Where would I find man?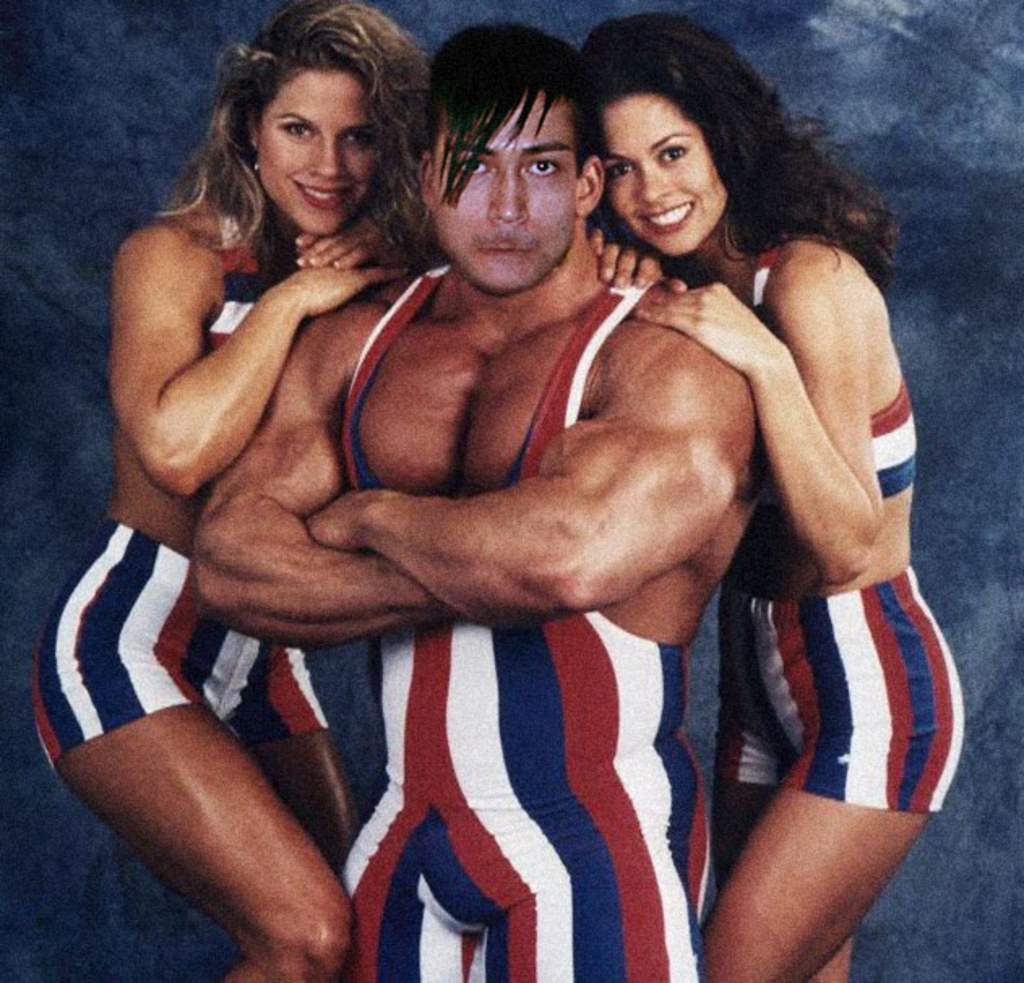
At detection(180, 5, 761, 981).
